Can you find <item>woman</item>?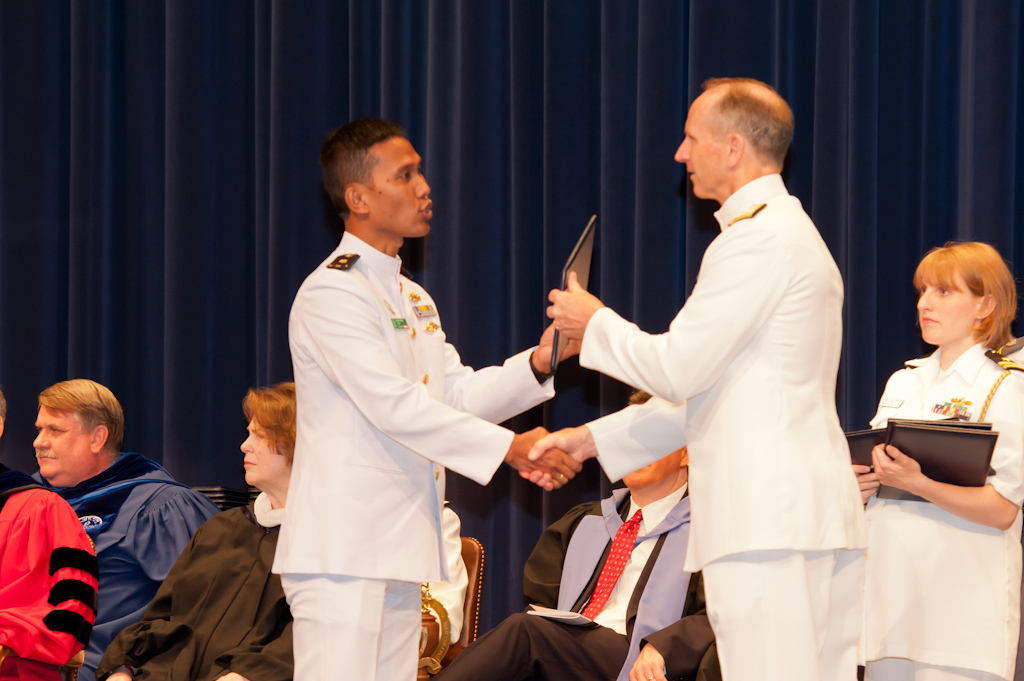
Yes, bounding box: [842, 221, 1017, 623].
